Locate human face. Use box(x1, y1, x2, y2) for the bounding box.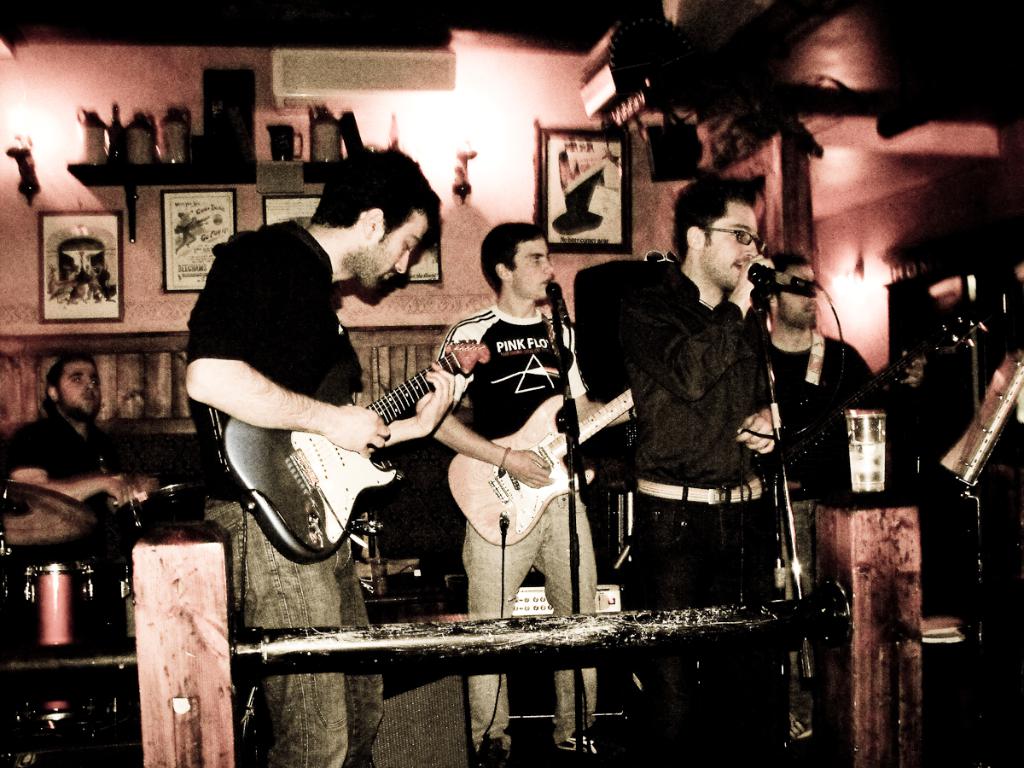
box(707, 201, 754, 288).
